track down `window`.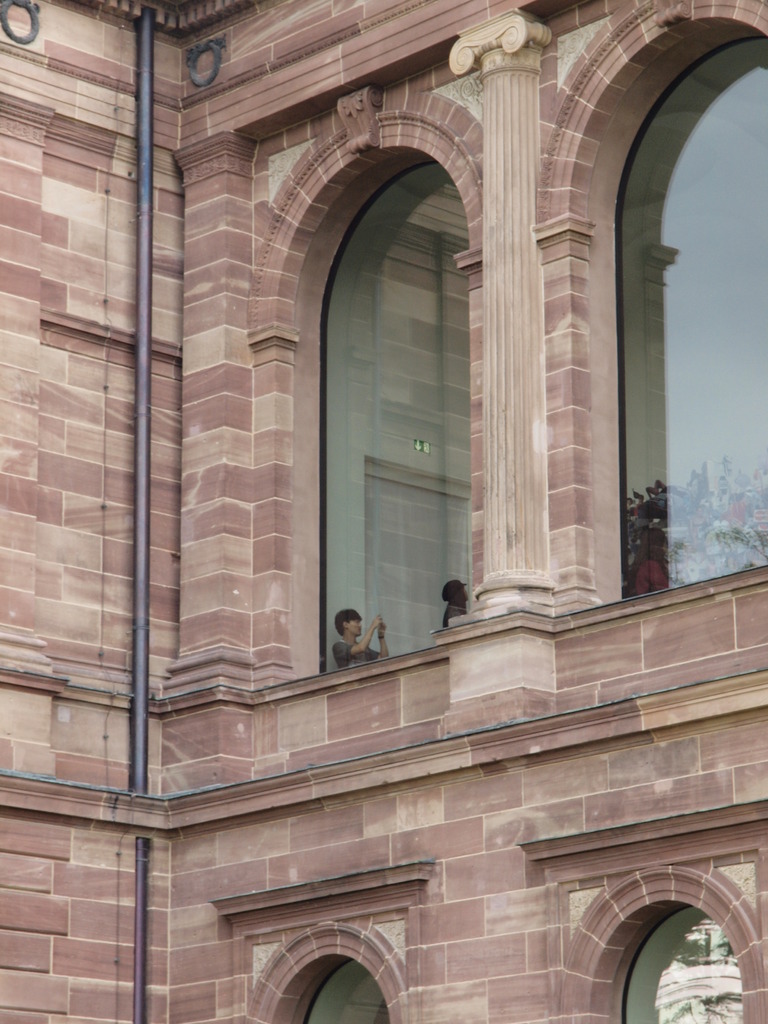
Tracked to [x1=205, y1=860, x2=433, y2=1023].
